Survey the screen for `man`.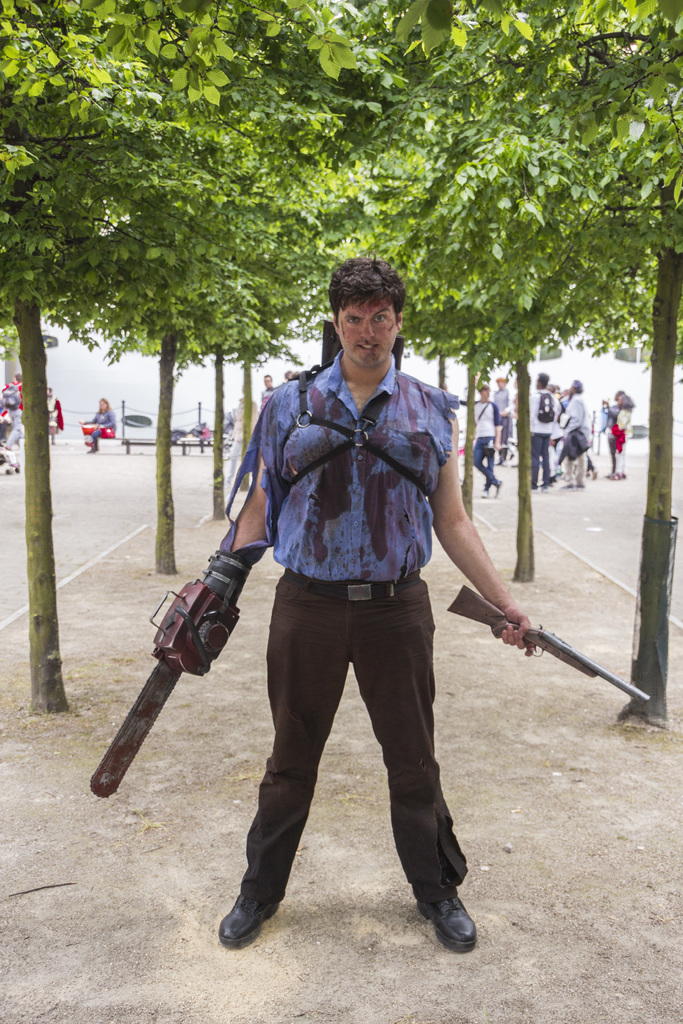
Survey found: select_region(3, 371, 24, 449).
